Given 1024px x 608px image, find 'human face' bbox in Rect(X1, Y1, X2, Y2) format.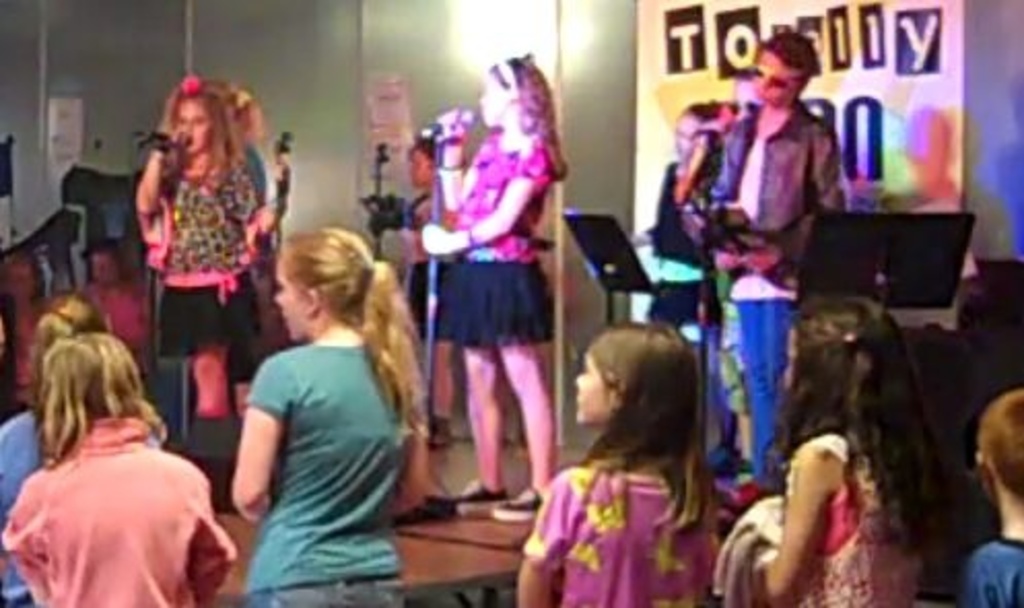
Rect(173, 97, 214, 155).
